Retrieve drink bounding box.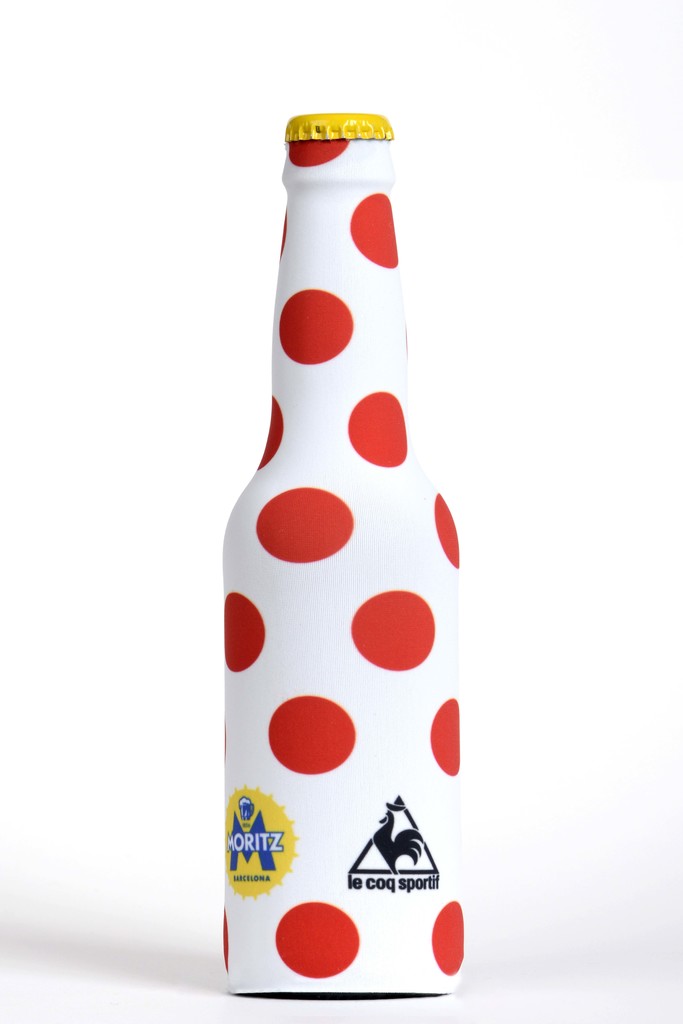
Bounding box: detection(221, 113, 470, 993).
